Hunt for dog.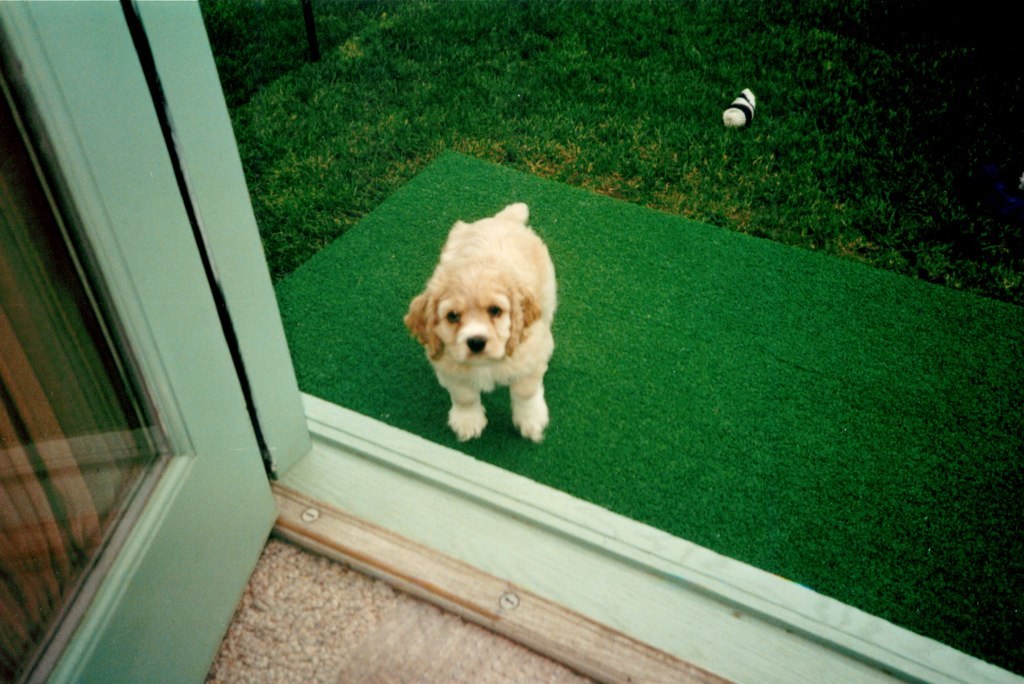
Hunted down at x1=405, y1=201, x2=559, y2=442.
